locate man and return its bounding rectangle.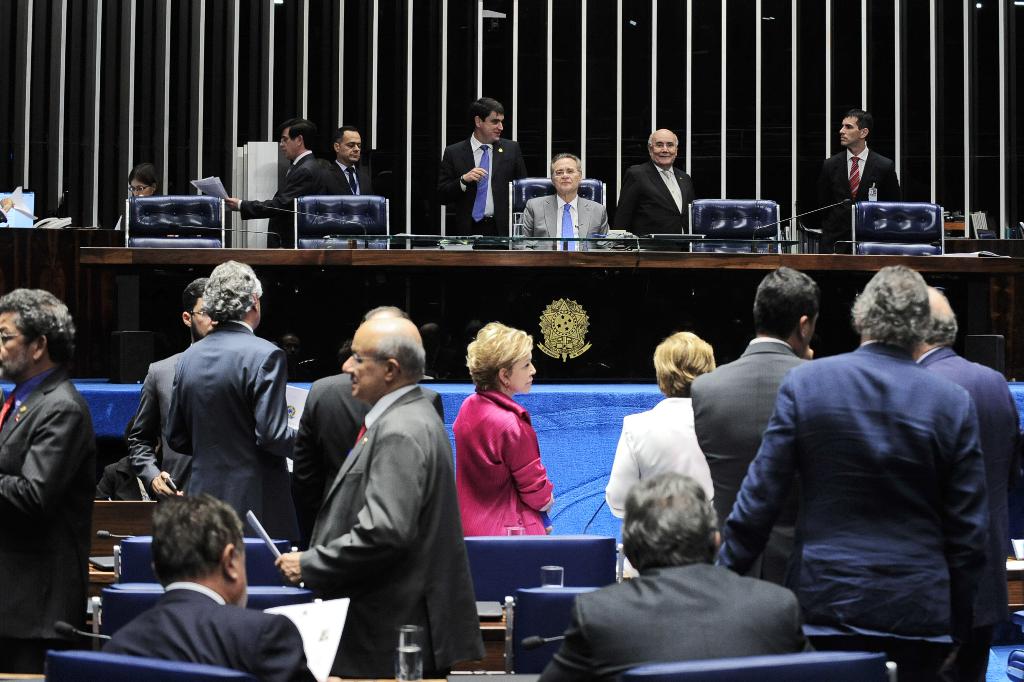
{"x1": 102, "y1": 459, "x2": 153, "y2": 506}.
